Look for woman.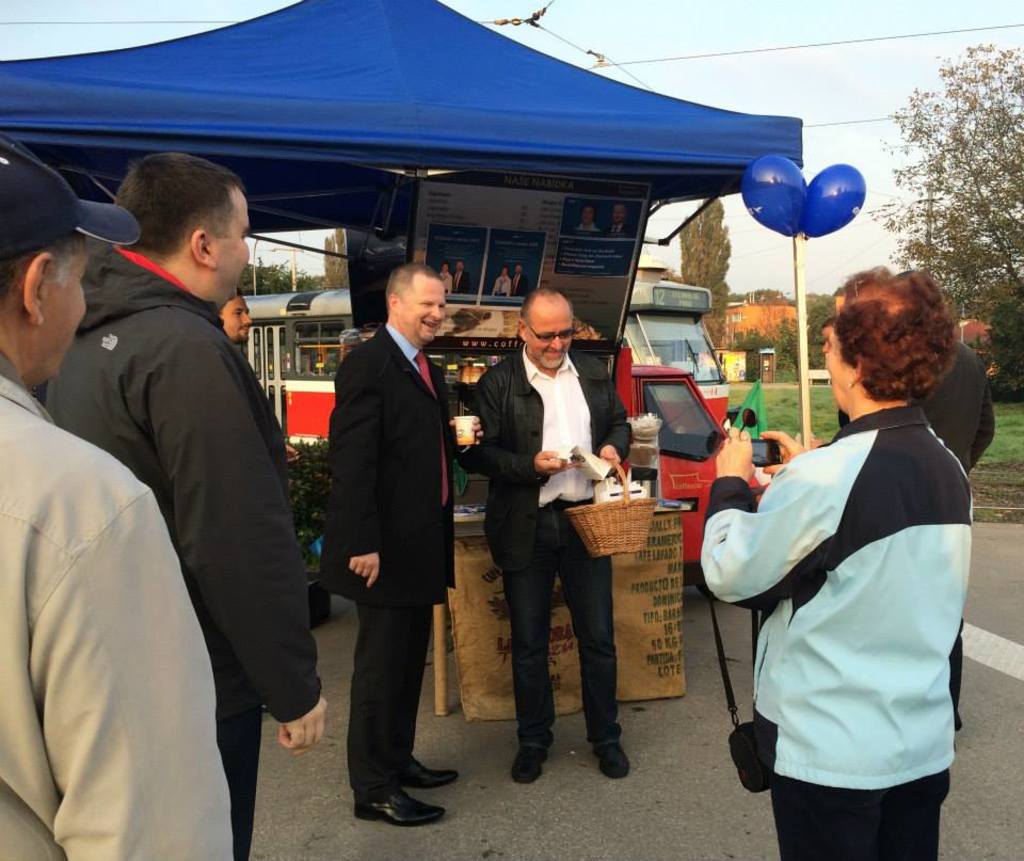
Found: [494, 268, 512, 304].
